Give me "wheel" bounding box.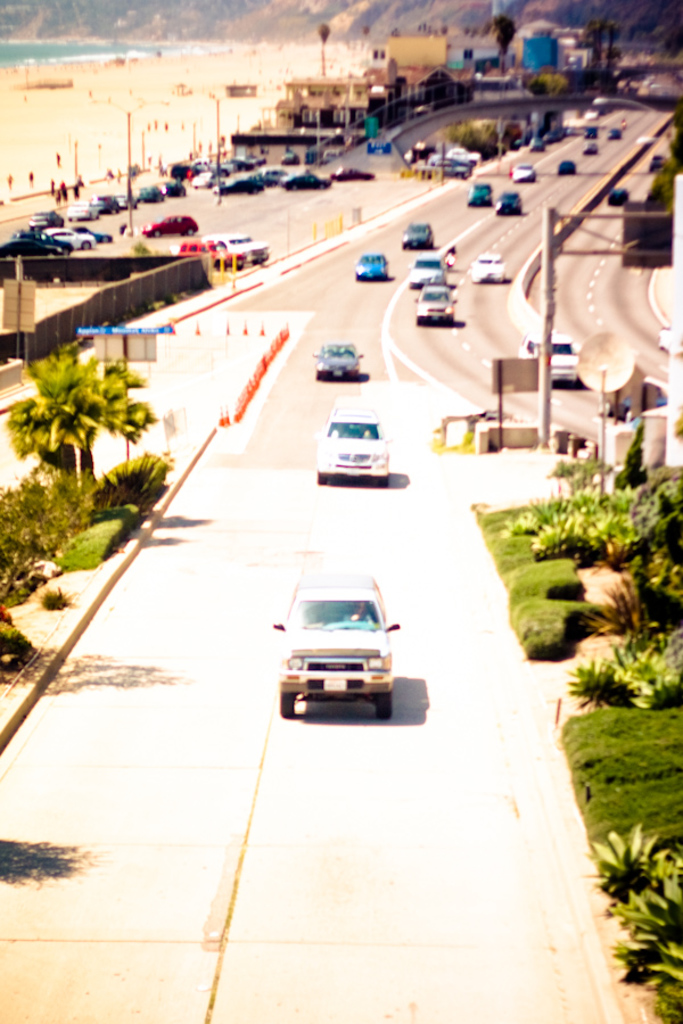
<region>316, 472, 326, 485</region>.
